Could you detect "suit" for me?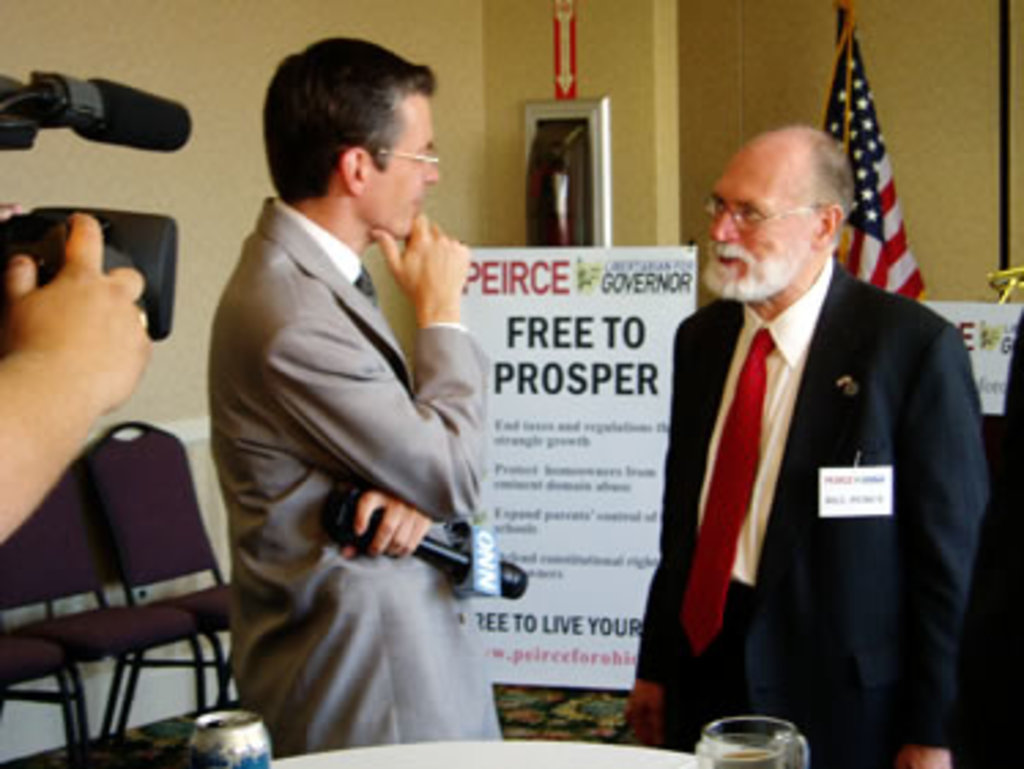
Detection result: box=[203, 192, 501, 753].
